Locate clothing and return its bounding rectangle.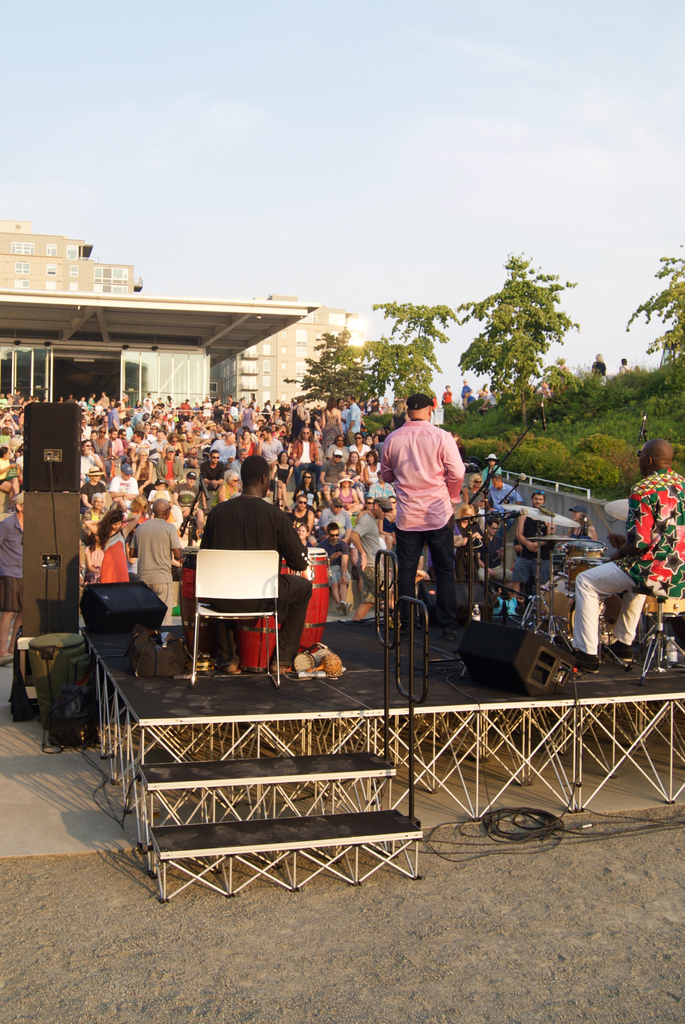
Rect(570, 466, 684, 657).
